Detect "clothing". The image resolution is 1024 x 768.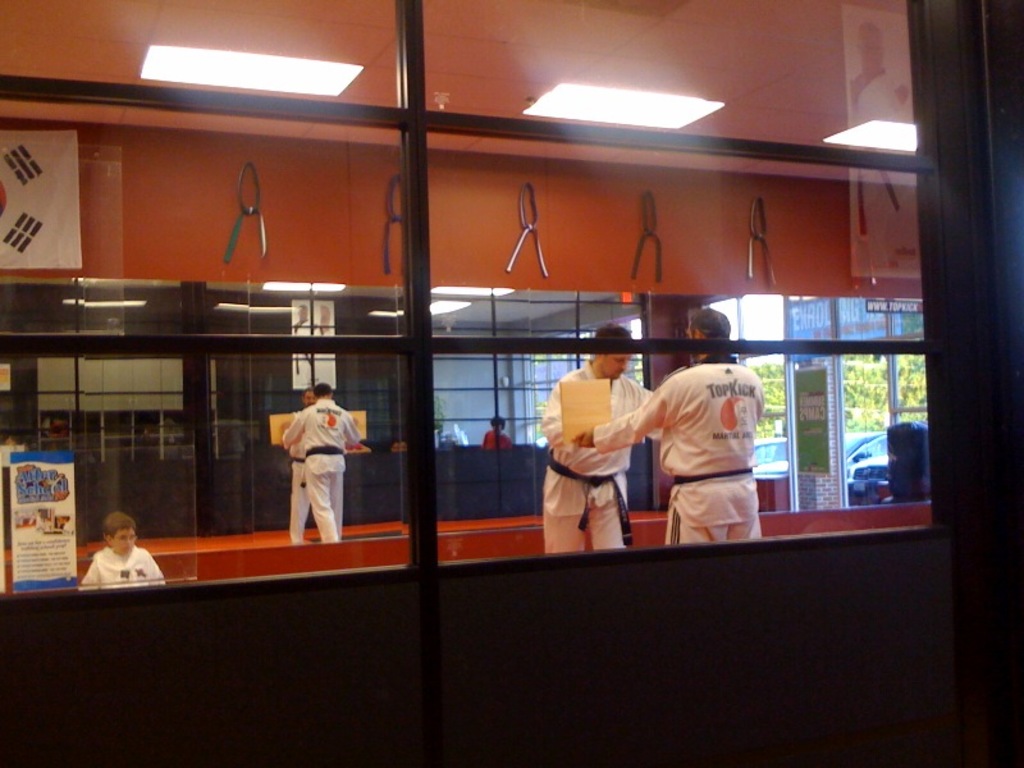
detection(621, 358, 771, 549).
